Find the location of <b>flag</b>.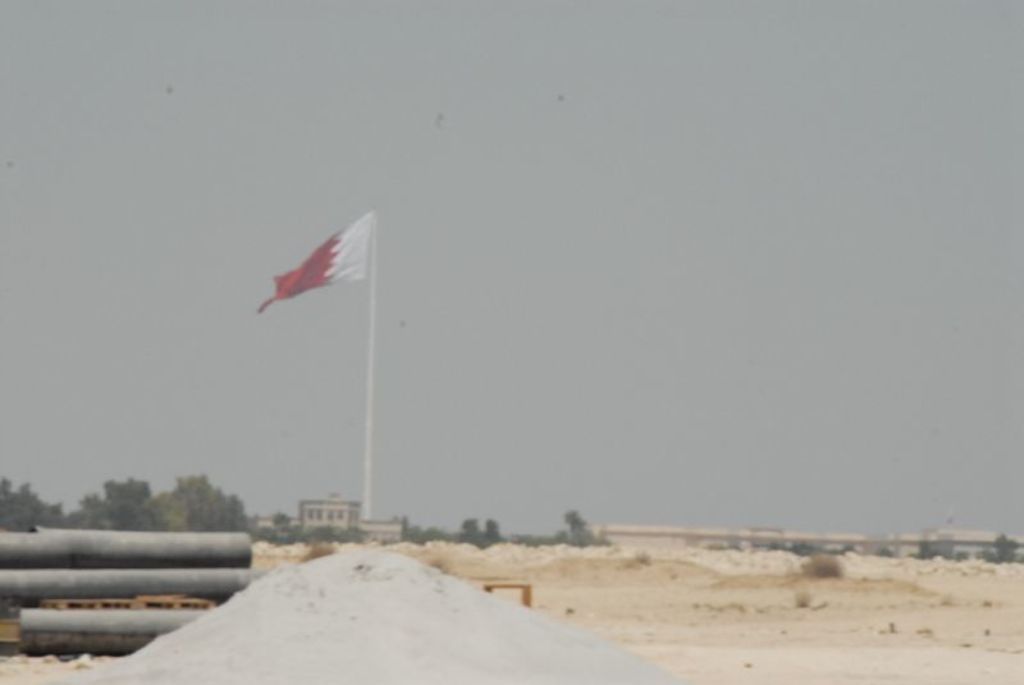
Location: (left=239, top=215, right=365, bottom=330).
